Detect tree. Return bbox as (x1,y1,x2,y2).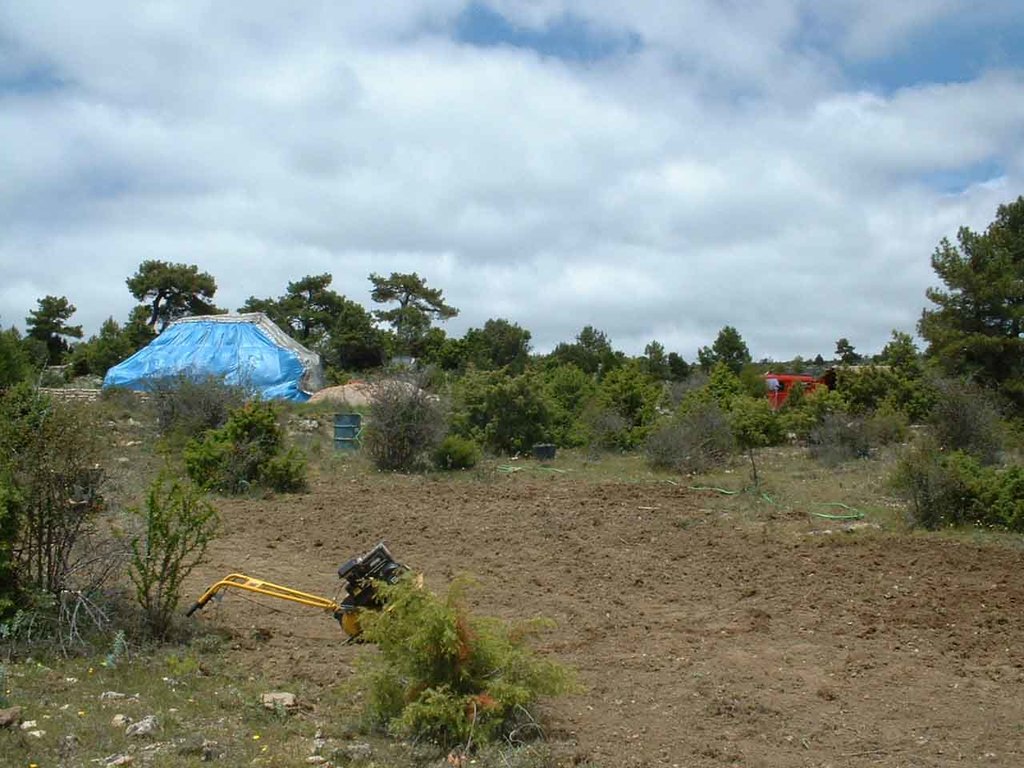
(346,563,591,754).
